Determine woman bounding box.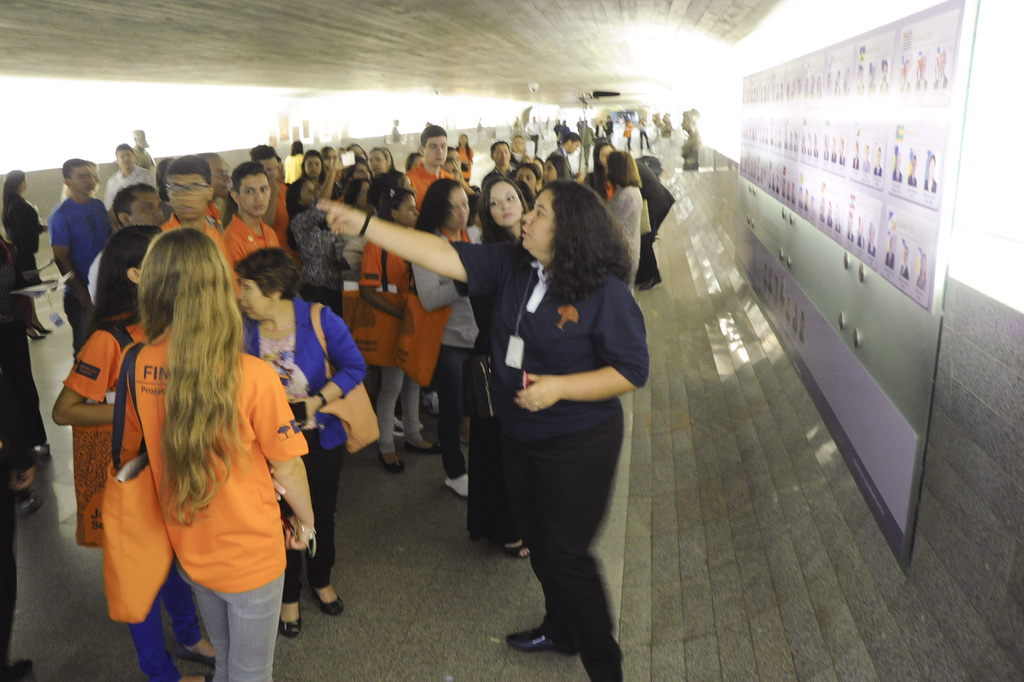
Determined: box=[308, 170, 652, 681].
